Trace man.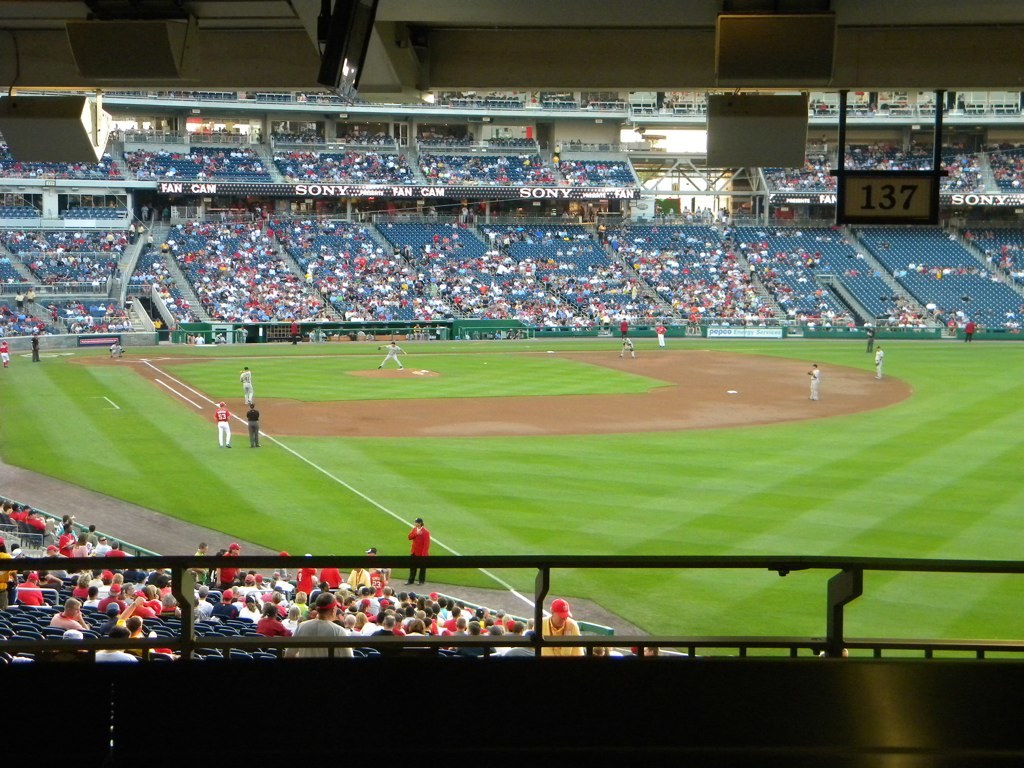
Traced to <box>539,599,585,658</box>.
